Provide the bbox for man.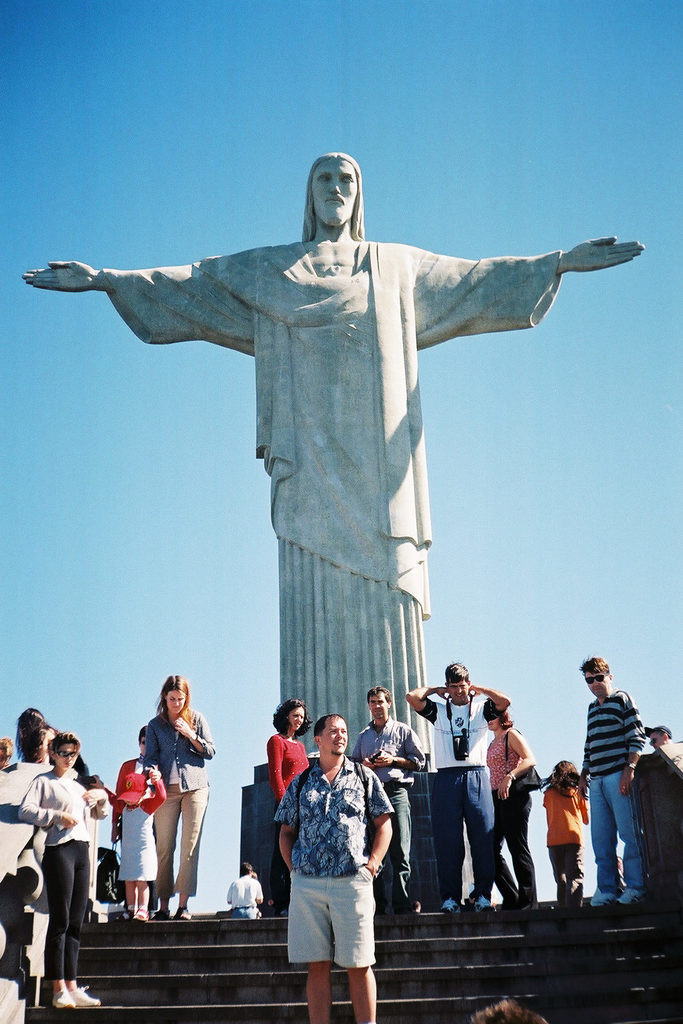
x1=273, y1=723, x2=368, y2=1023.
